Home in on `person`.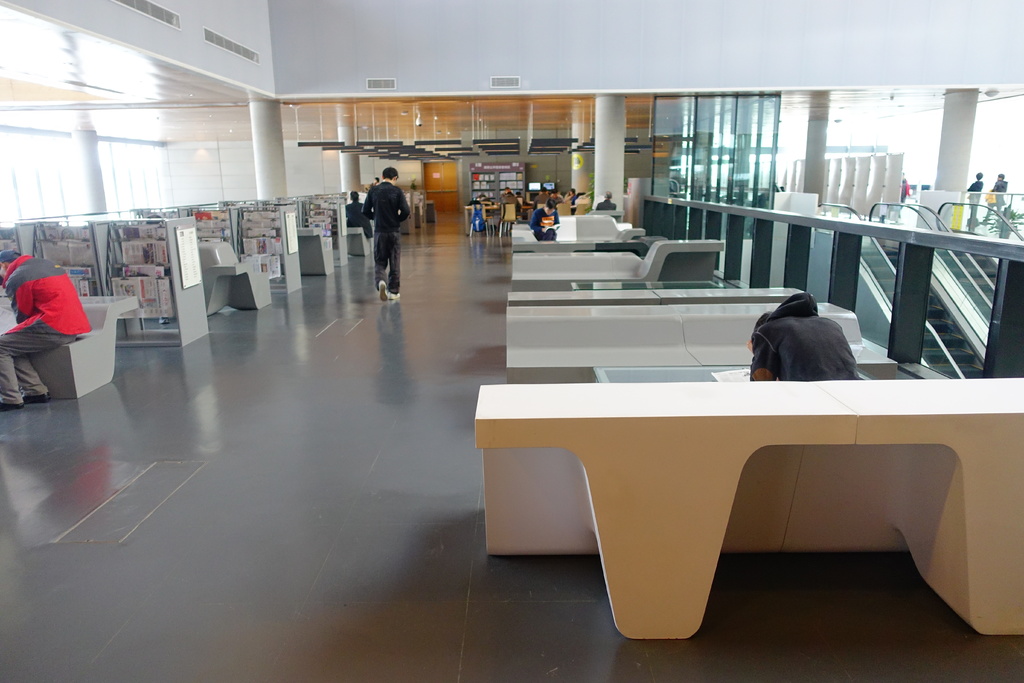
Homed in at [984, 174, 1009, 227].
